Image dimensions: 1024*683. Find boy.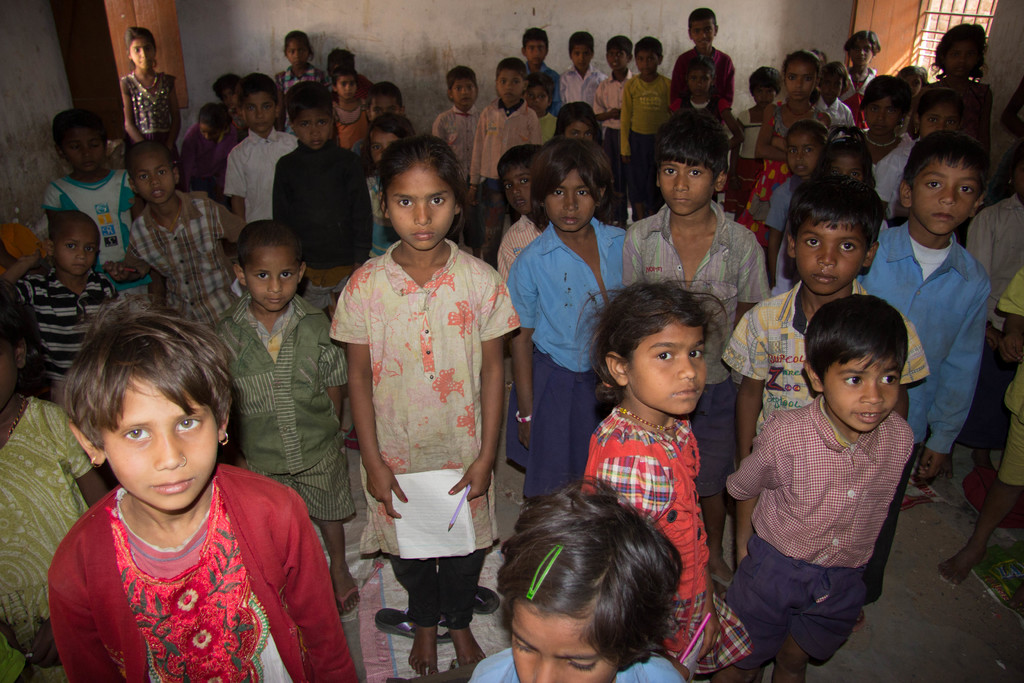
crop(859, 129, 991, 632).
